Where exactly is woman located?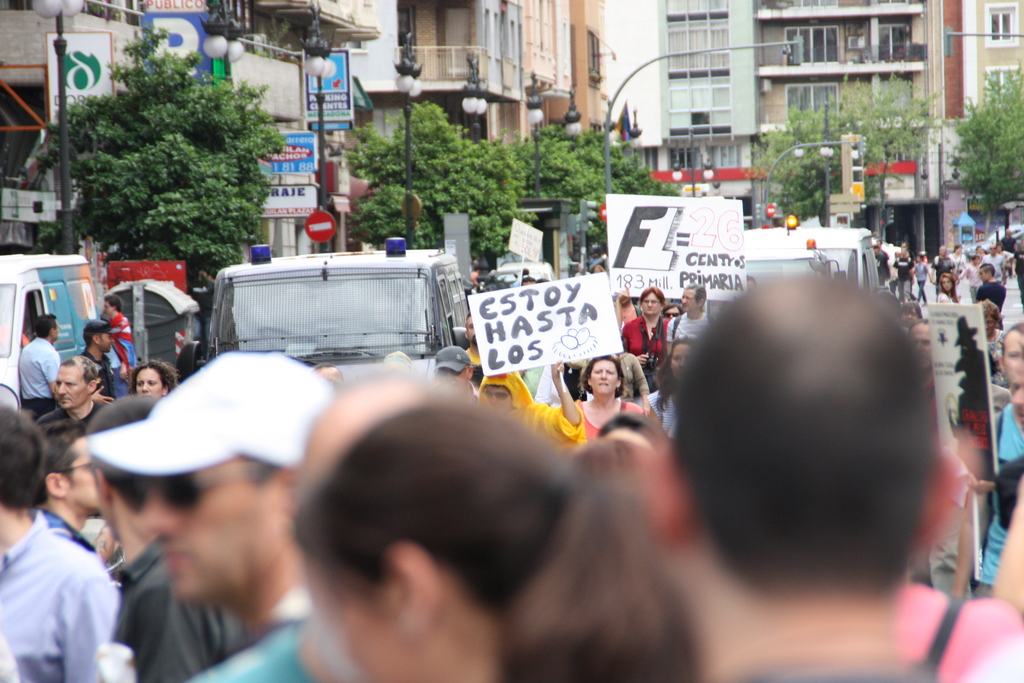
Its bounding box is [575,356,650,451].
